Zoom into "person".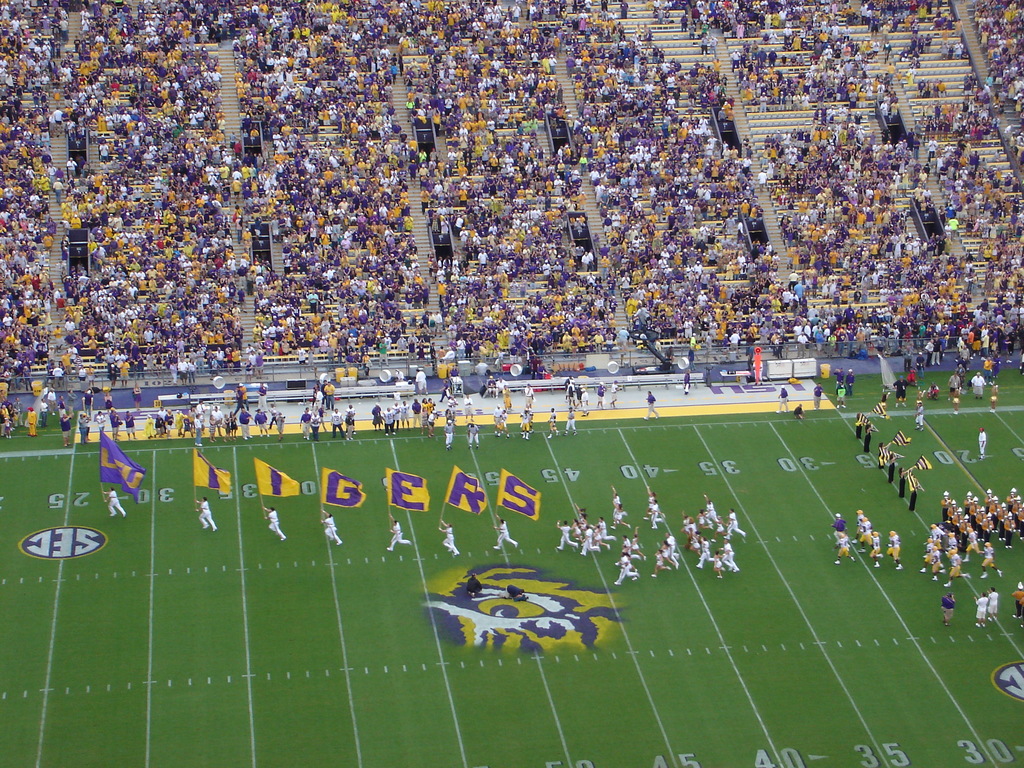
Zoom target: x1=941 y1=592 x2=955 y2=627.
